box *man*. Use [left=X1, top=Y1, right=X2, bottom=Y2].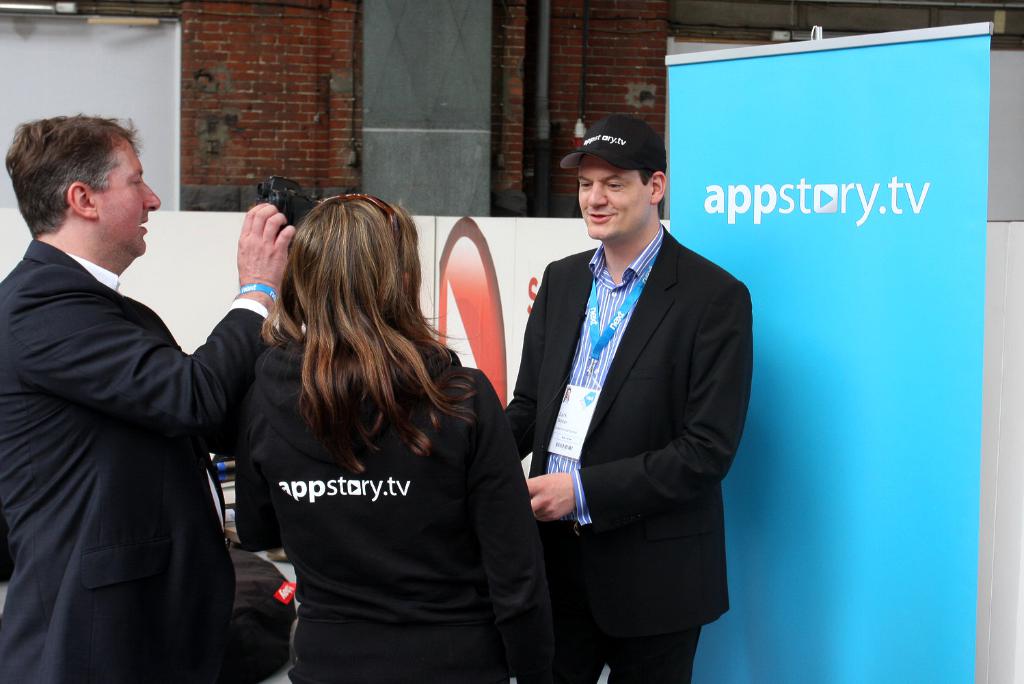
[left=497, top=111, right=755, bottom=683].
